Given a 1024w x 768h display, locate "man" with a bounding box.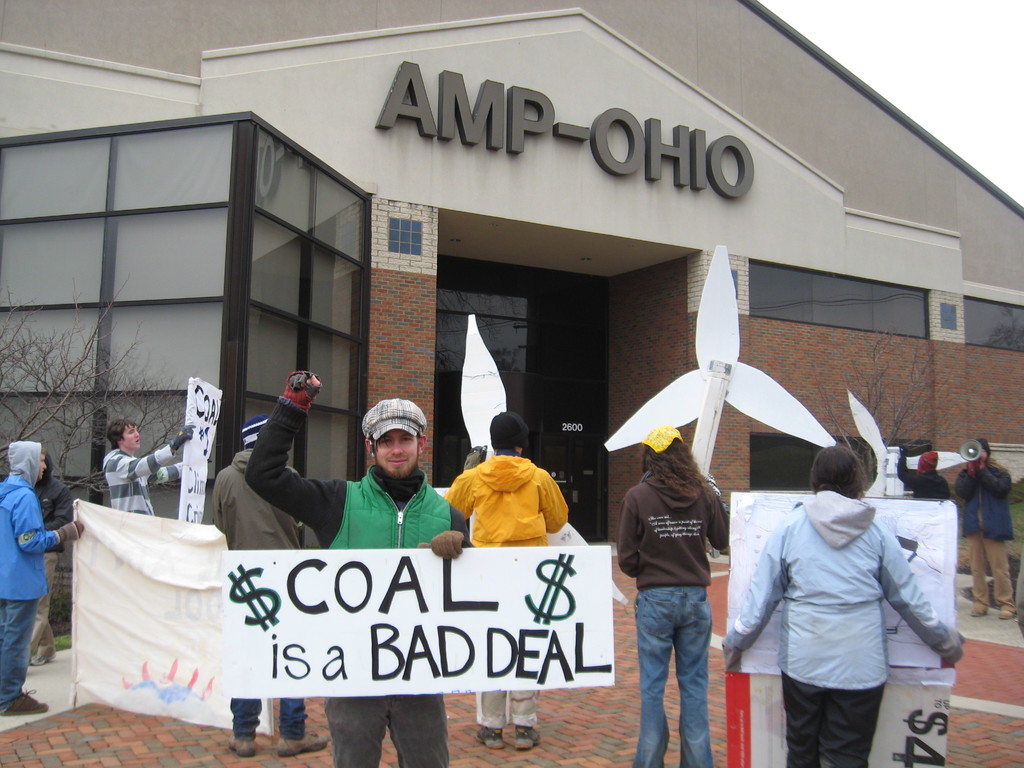
Located: left=0, top=440, right=84, bottom=717.
